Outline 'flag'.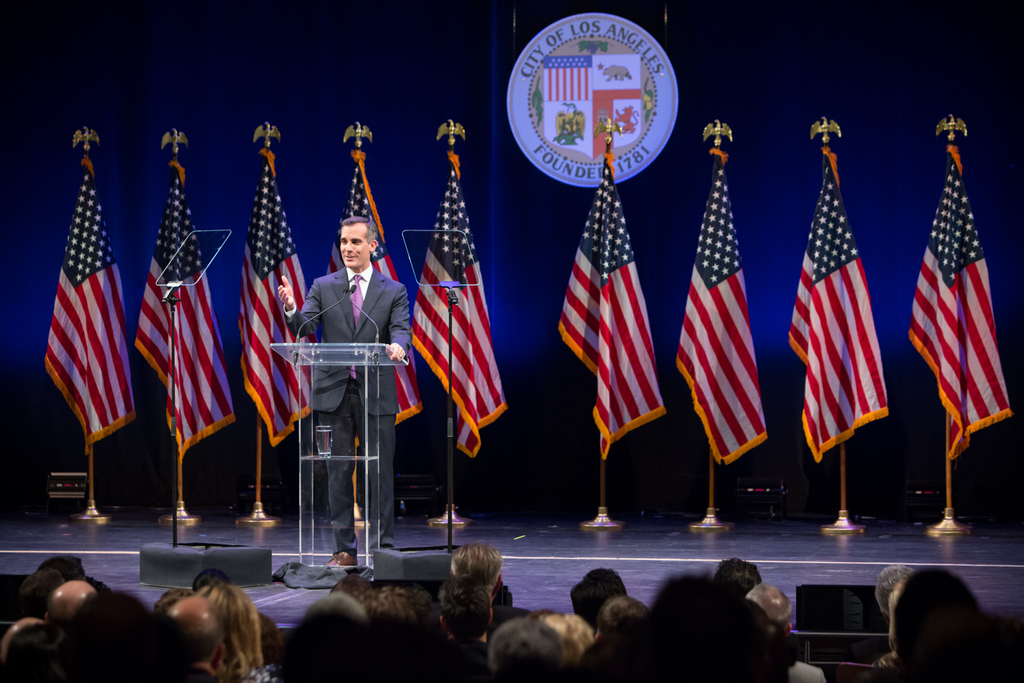
Outline: box=[559, 126, 662, 460].
